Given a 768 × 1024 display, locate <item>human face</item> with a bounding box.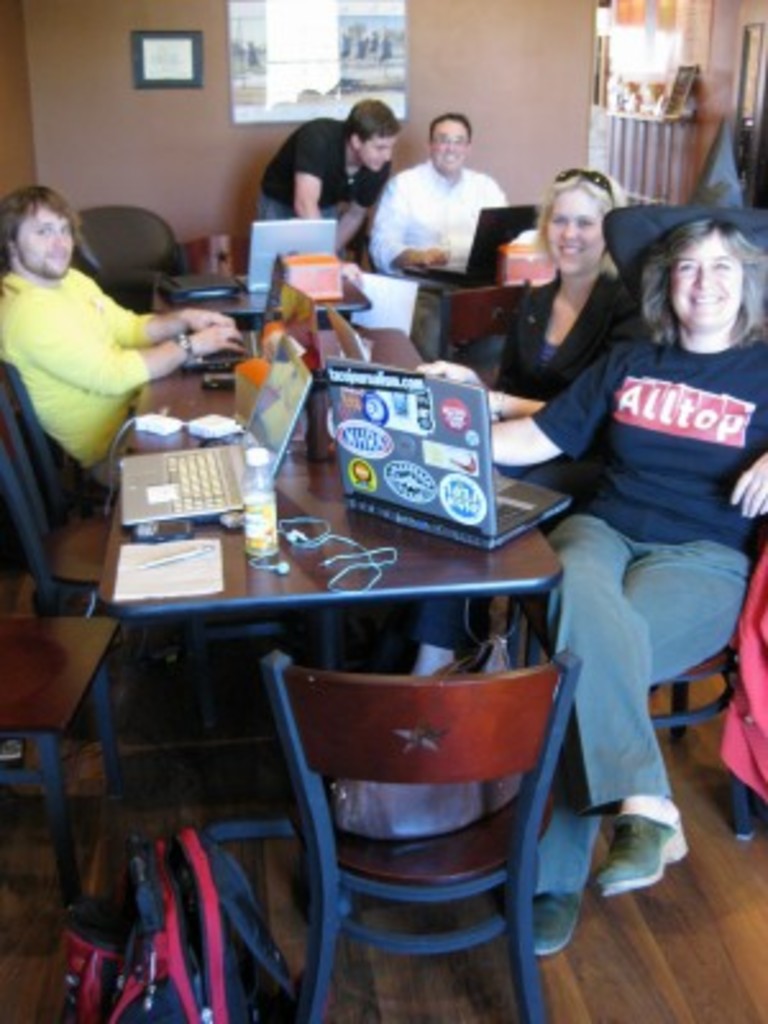
Located: (23,202,72,282).
